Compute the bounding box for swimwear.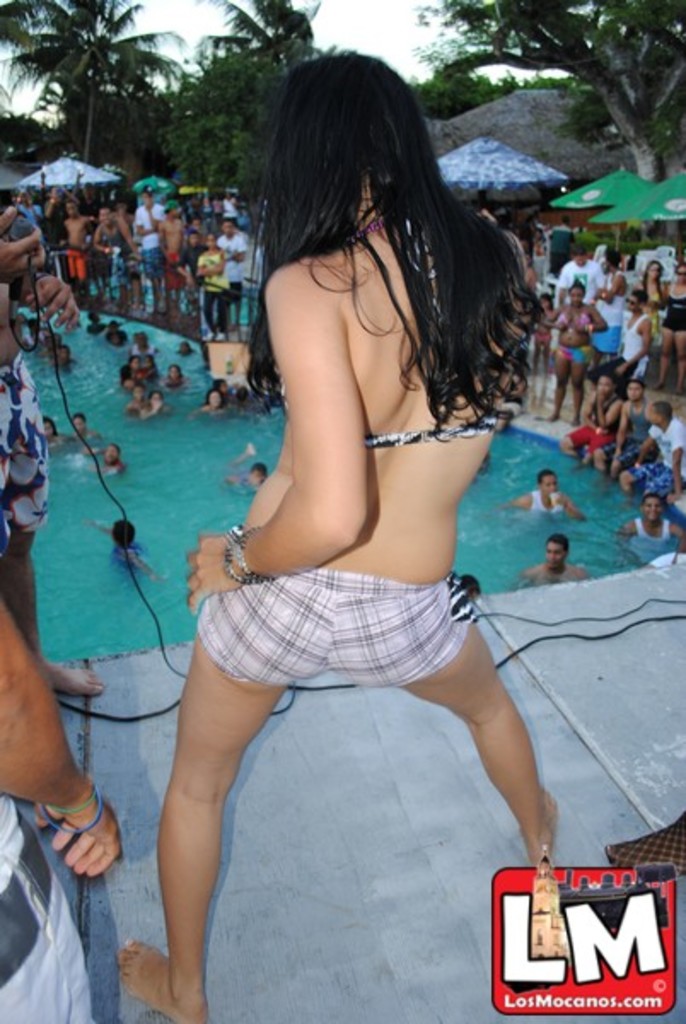
<bbox>635, 515, 671, 541</bbox>.
